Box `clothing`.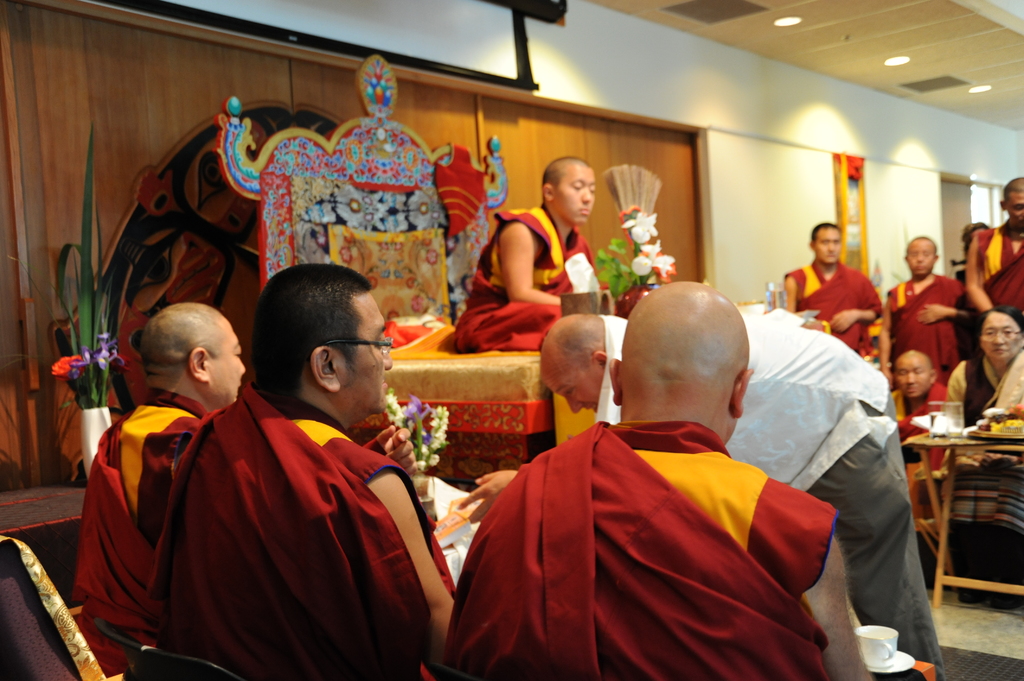
BBox(431, 196, 614, 355).
